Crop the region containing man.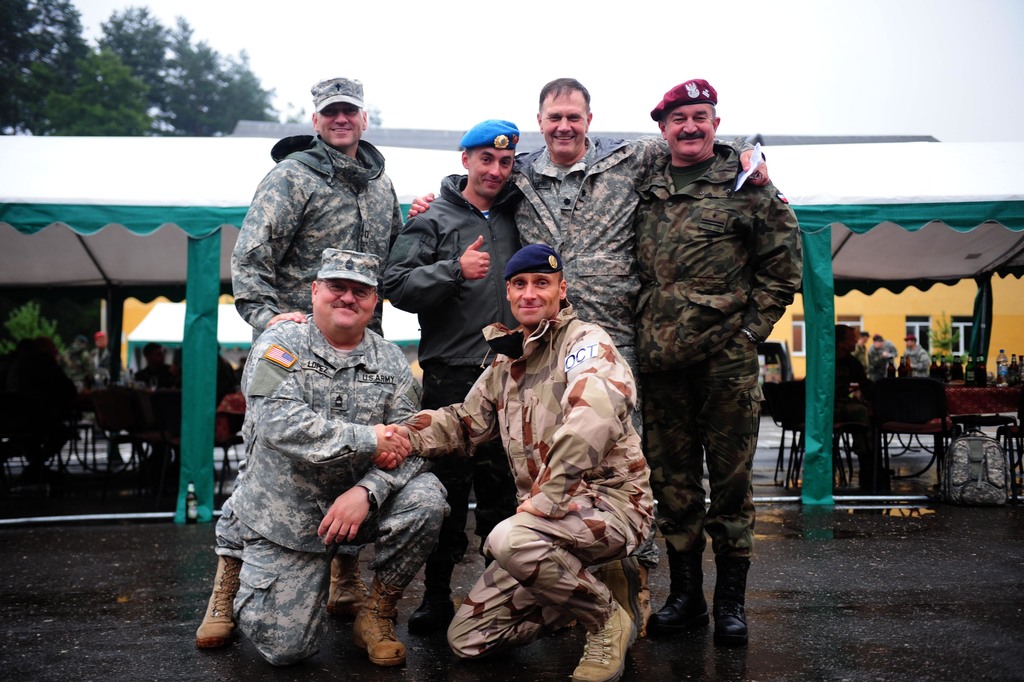
Crop region: 197/73/404/644.
